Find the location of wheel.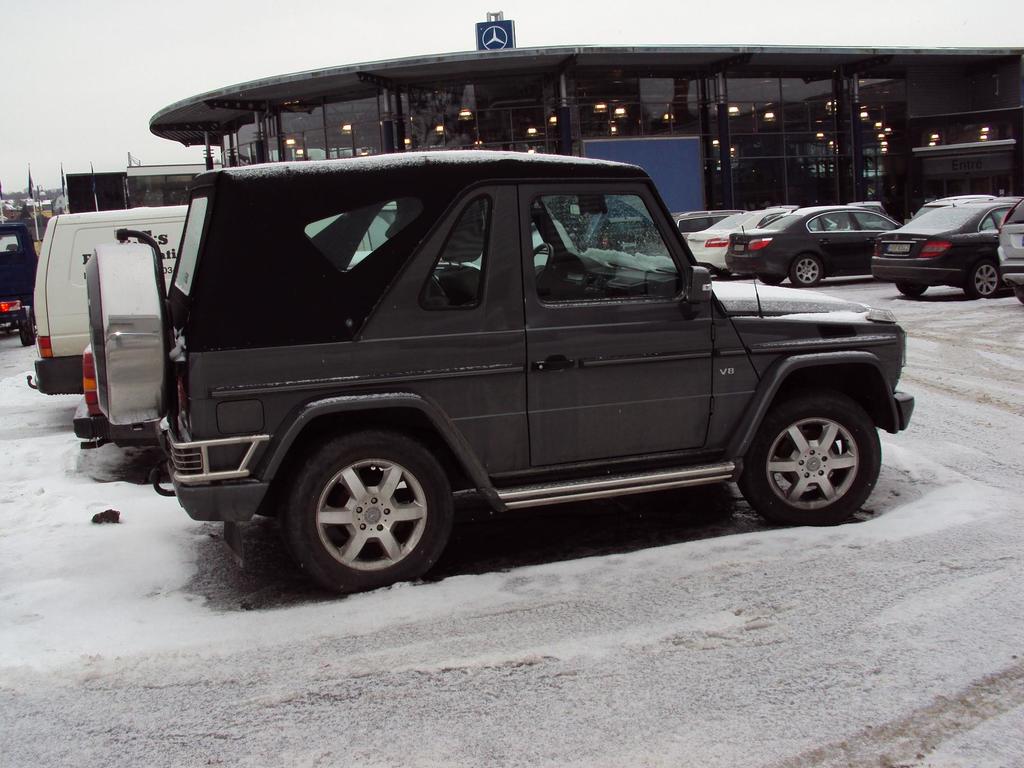
Location: box(87, 243, 169, 425).
